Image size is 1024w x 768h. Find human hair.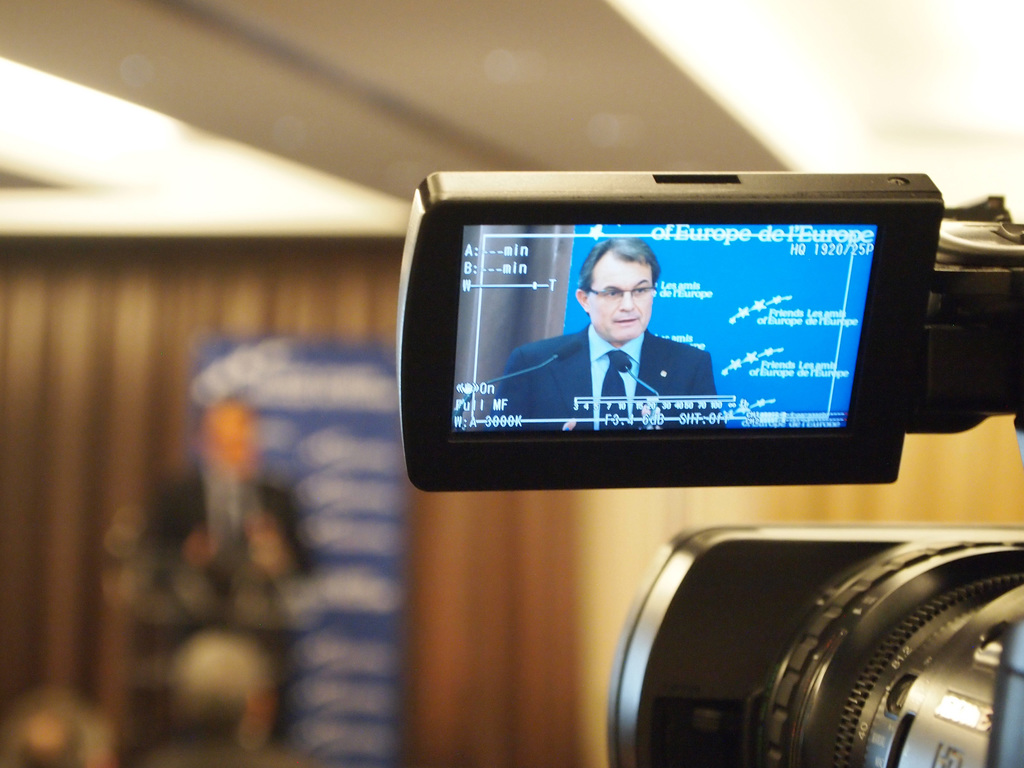
left=581, top=238, right=662, bottom=296.
